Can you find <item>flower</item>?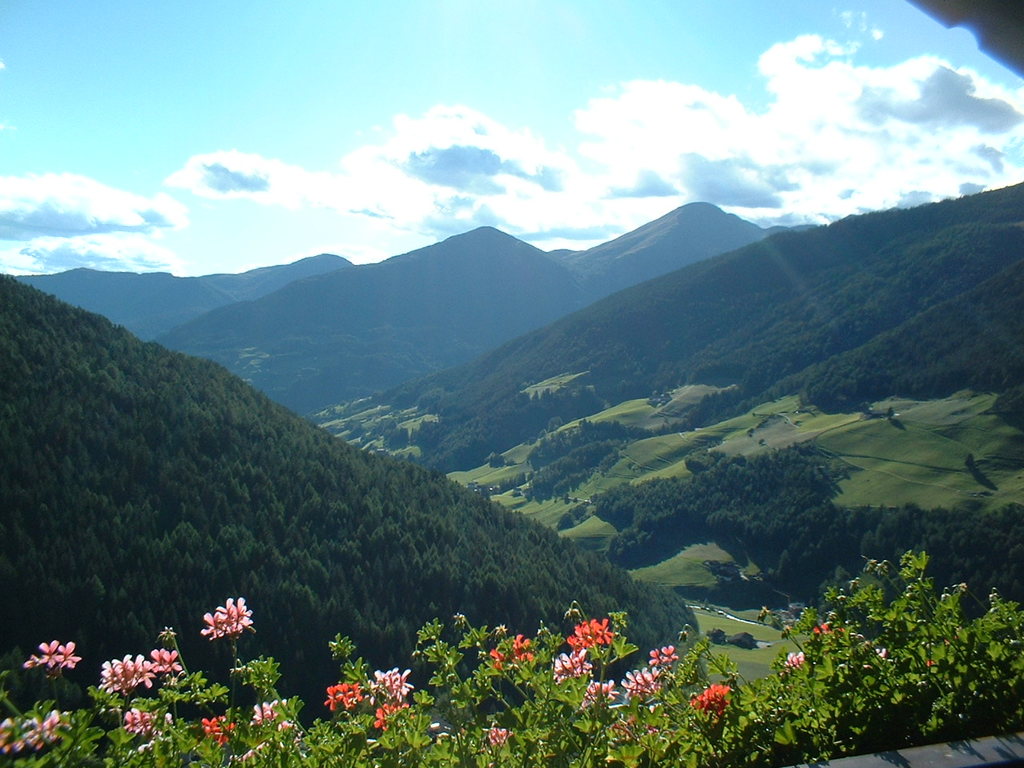
Yes, bounding box: 487/719/513/746.
